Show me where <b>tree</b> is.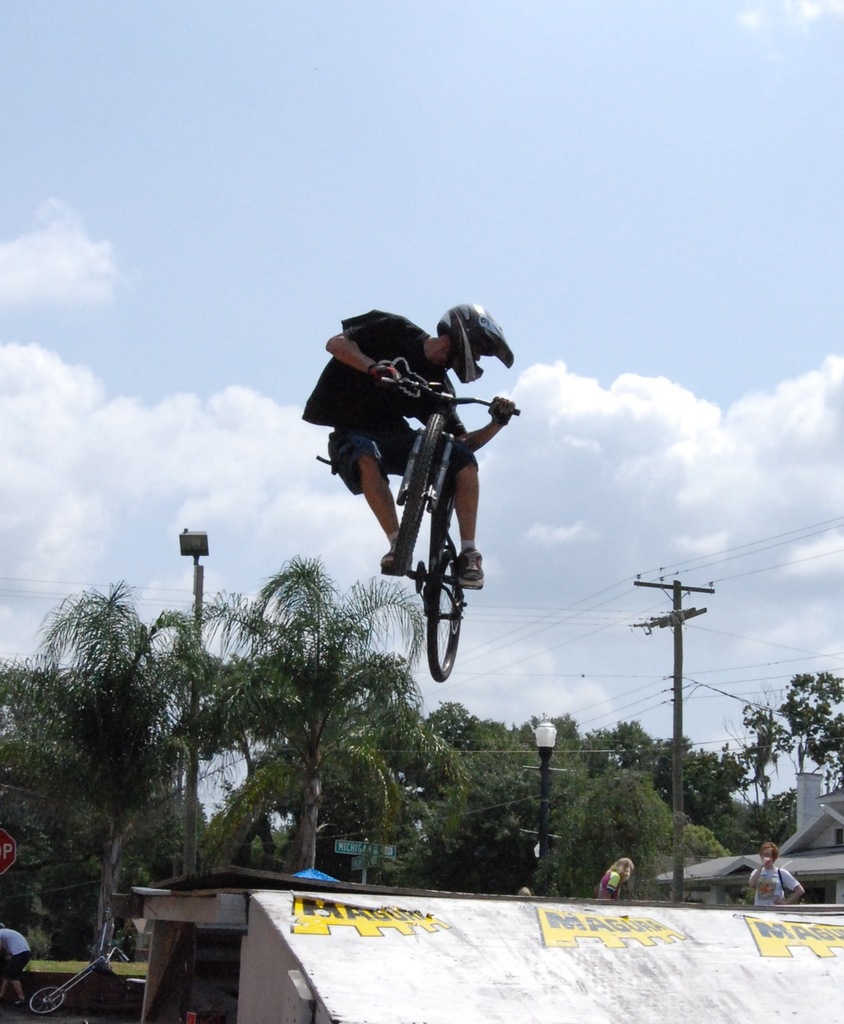
<b>tree</b> is at 194 554 435 866.
